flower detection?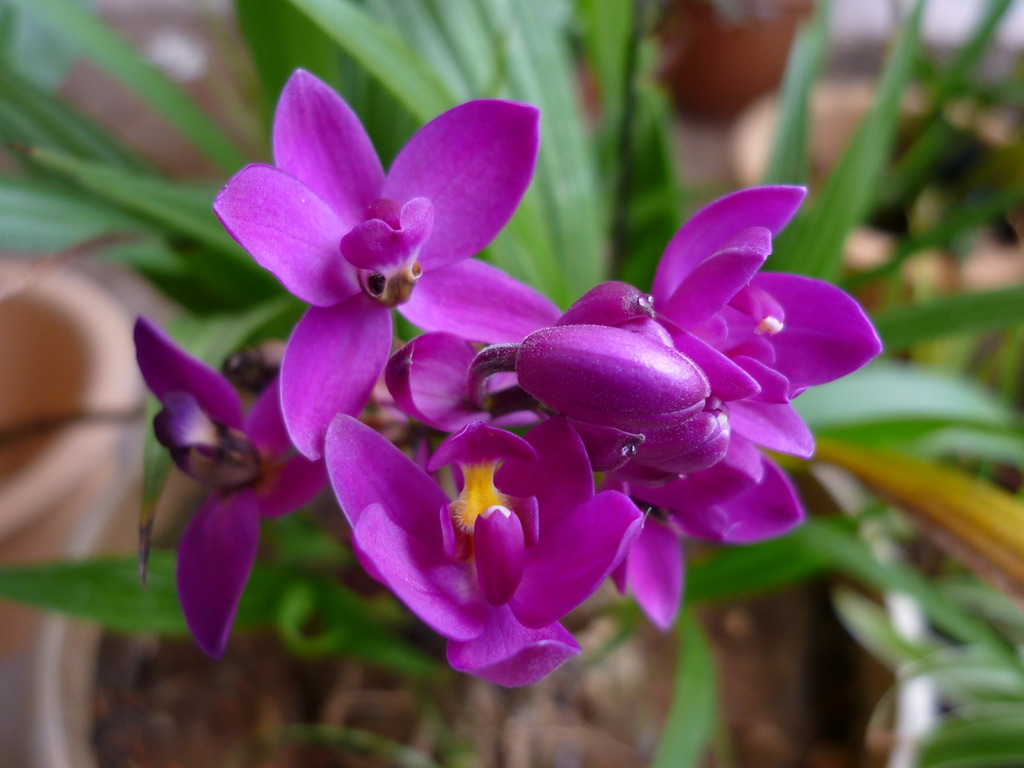
locate(525, 191, 885, 630)
